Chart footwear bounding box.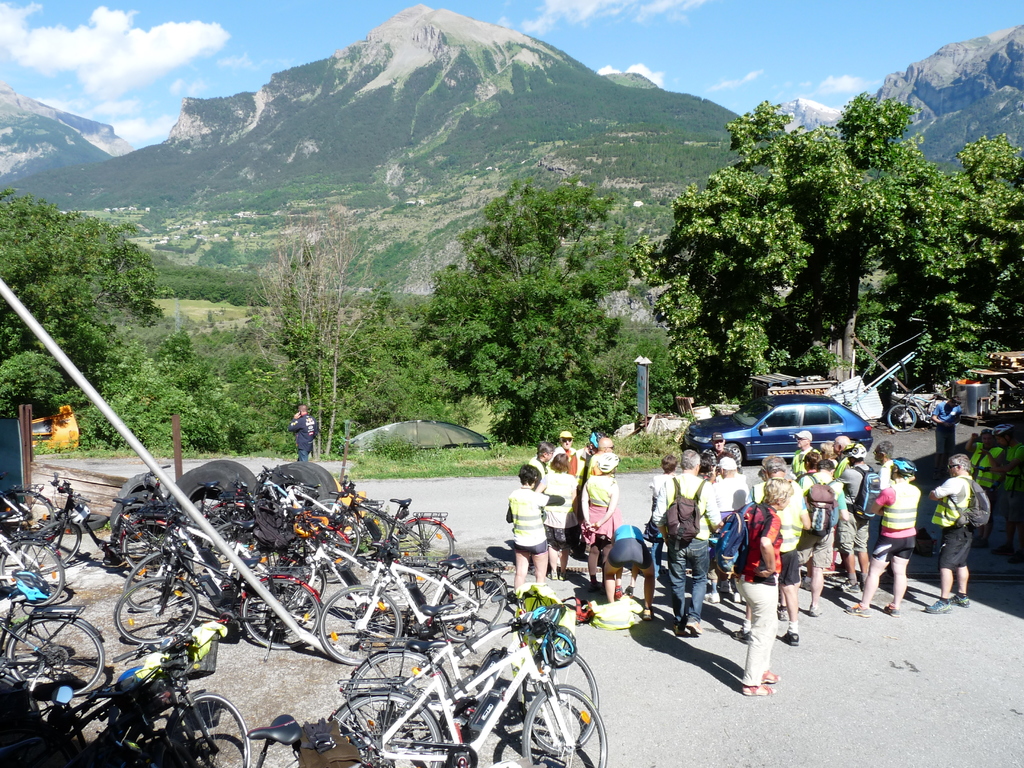
Charted: locate(730, 623, 752, 645).
